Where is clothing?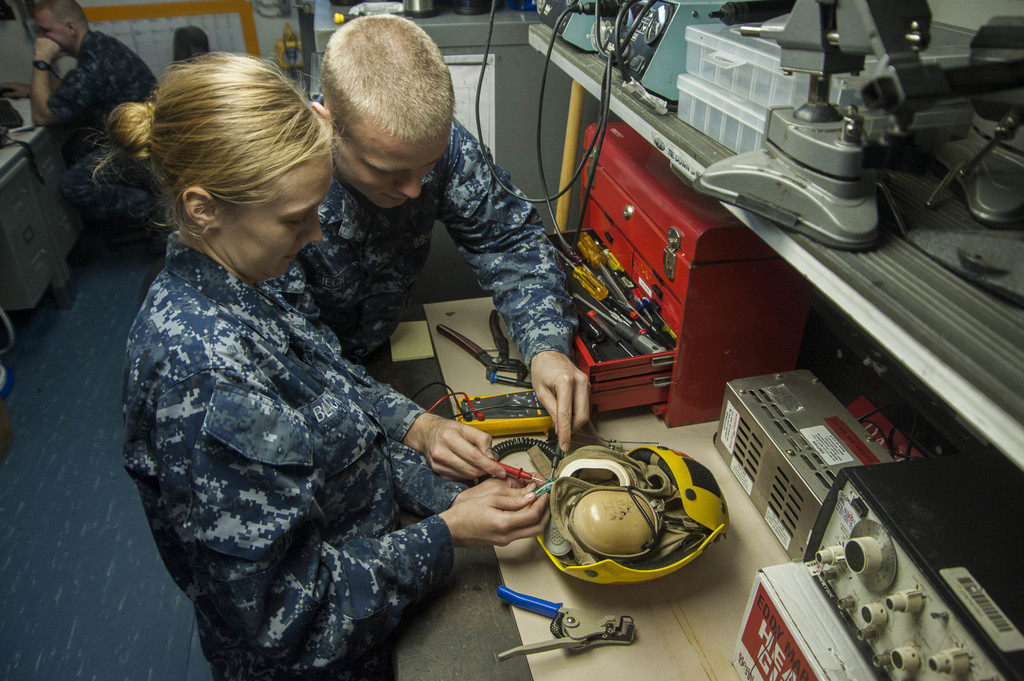
box(300, 113, 554, 378).
